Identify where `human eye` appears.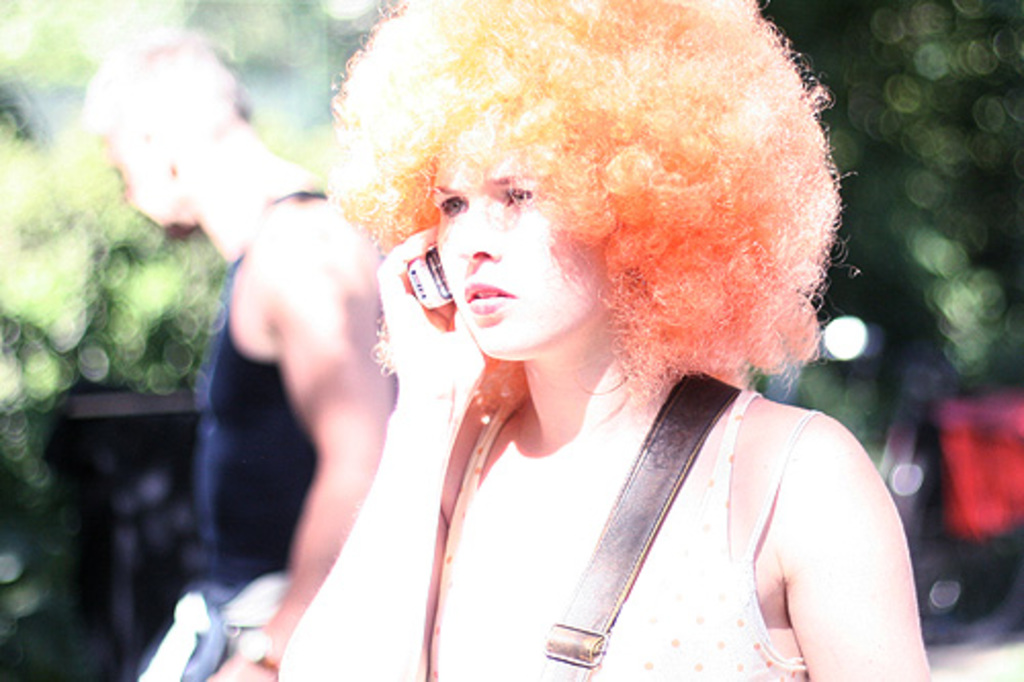
Appears at <bbox>438, 193, 471, 225</bbox>.
